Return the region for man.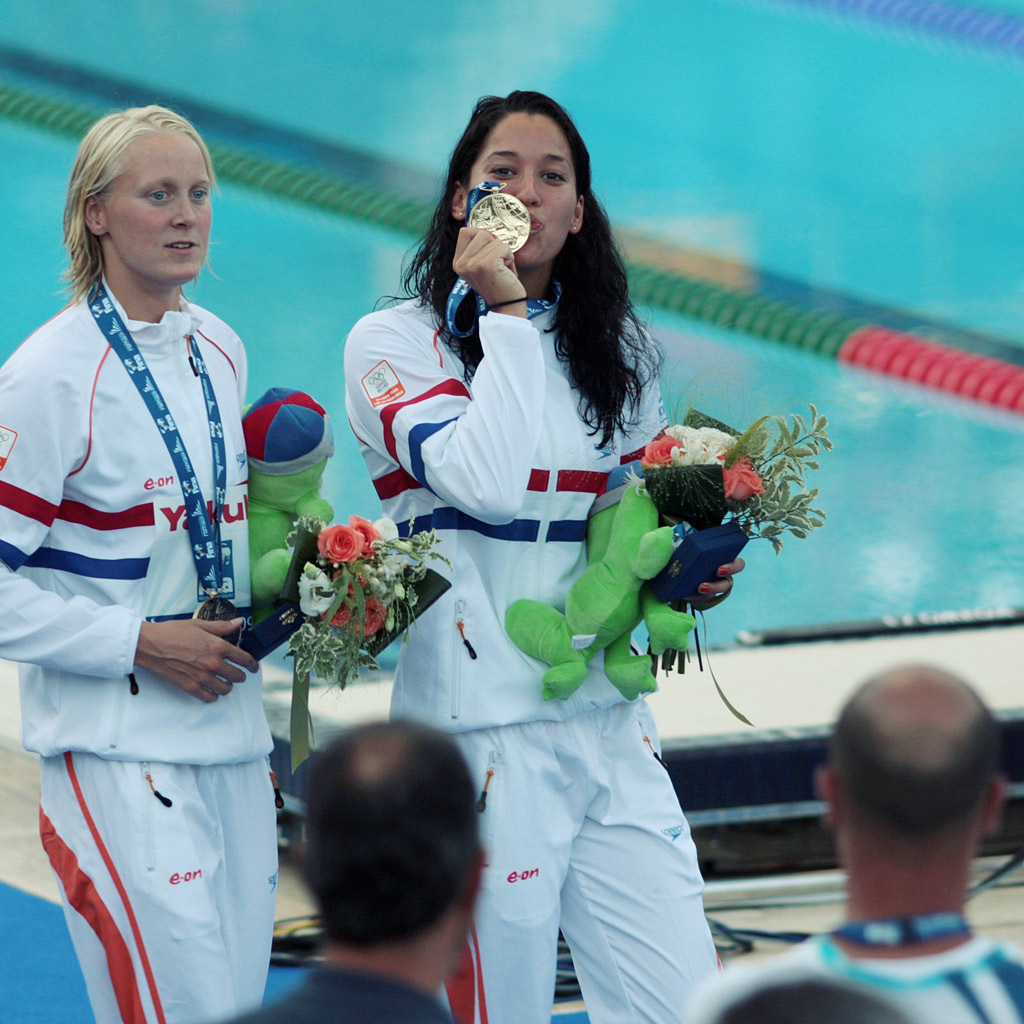
box=[219, 724, 497, 1023].
